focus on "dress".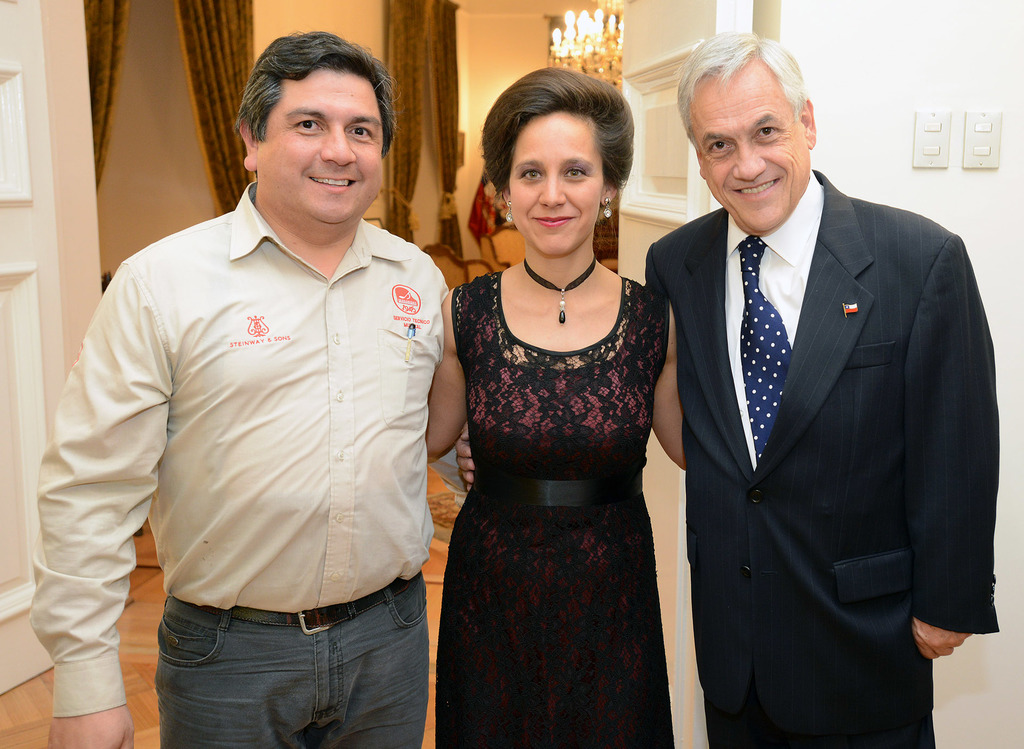
Focused at 431, 269, 673, 748.
